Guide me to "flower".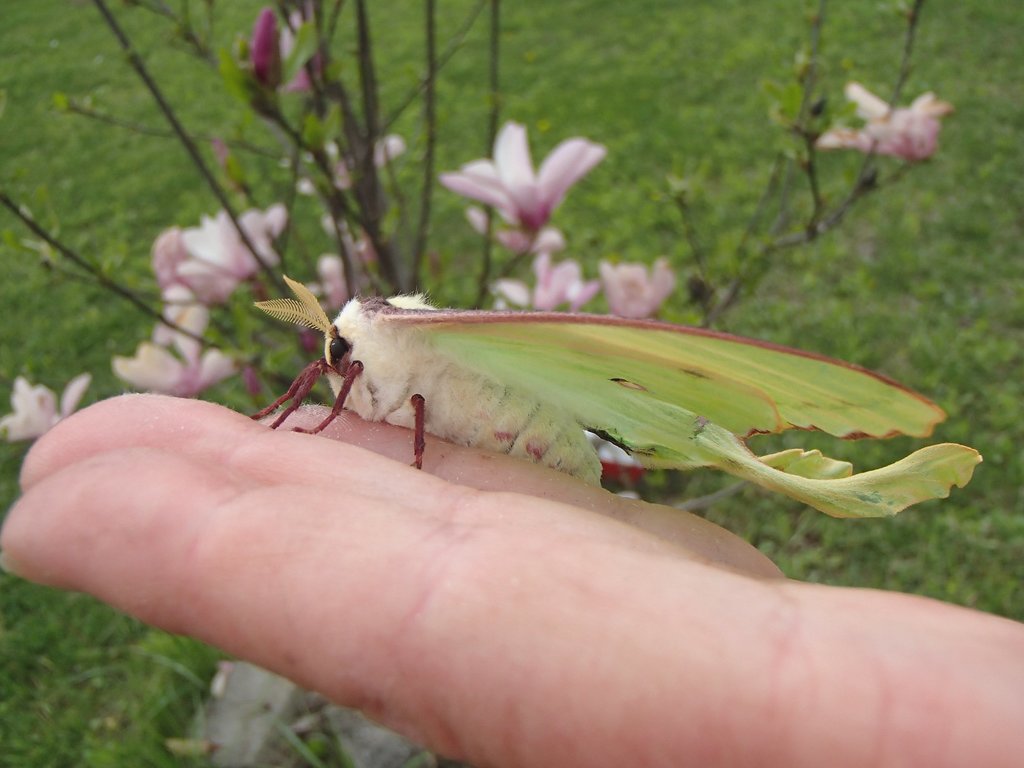
Guidance: x1=829, y1=84, x2=959, y2=161.
